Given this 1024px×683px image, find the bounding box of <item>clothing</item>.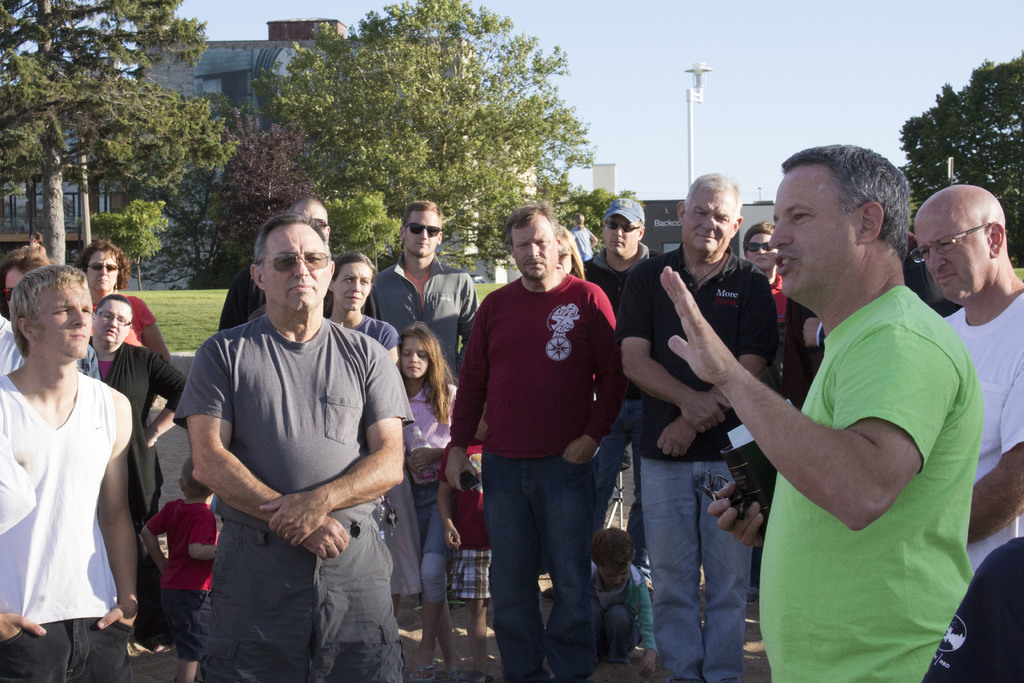
BBox(371, 248, 474, 385).
